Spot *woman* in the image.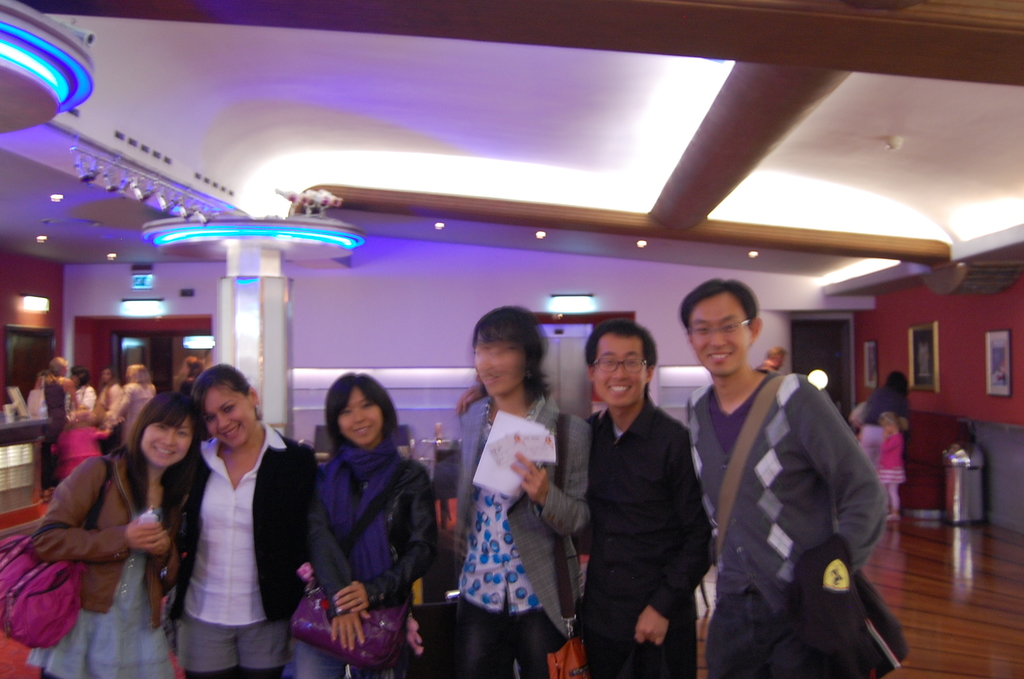
*woman* found at (left=284, top=374, right=429, bottom=678).
